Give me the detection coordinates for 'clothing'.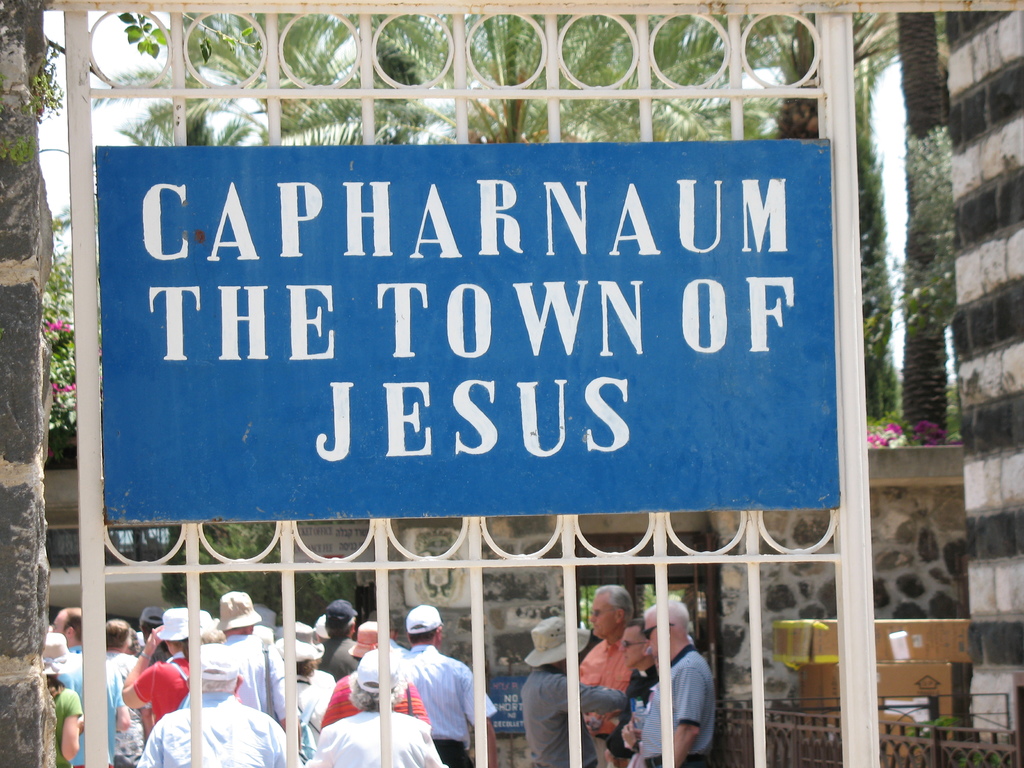
Rect(522, 659, 633, 765).
